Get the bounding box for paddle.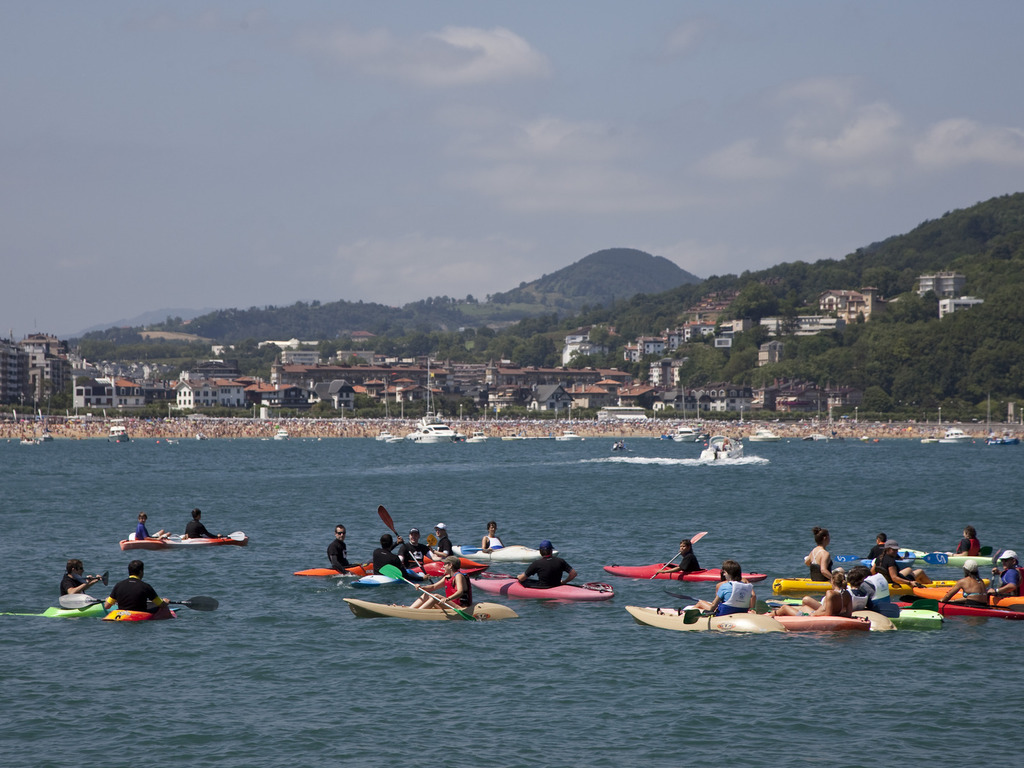
<box>378,505,432,586</box>.
